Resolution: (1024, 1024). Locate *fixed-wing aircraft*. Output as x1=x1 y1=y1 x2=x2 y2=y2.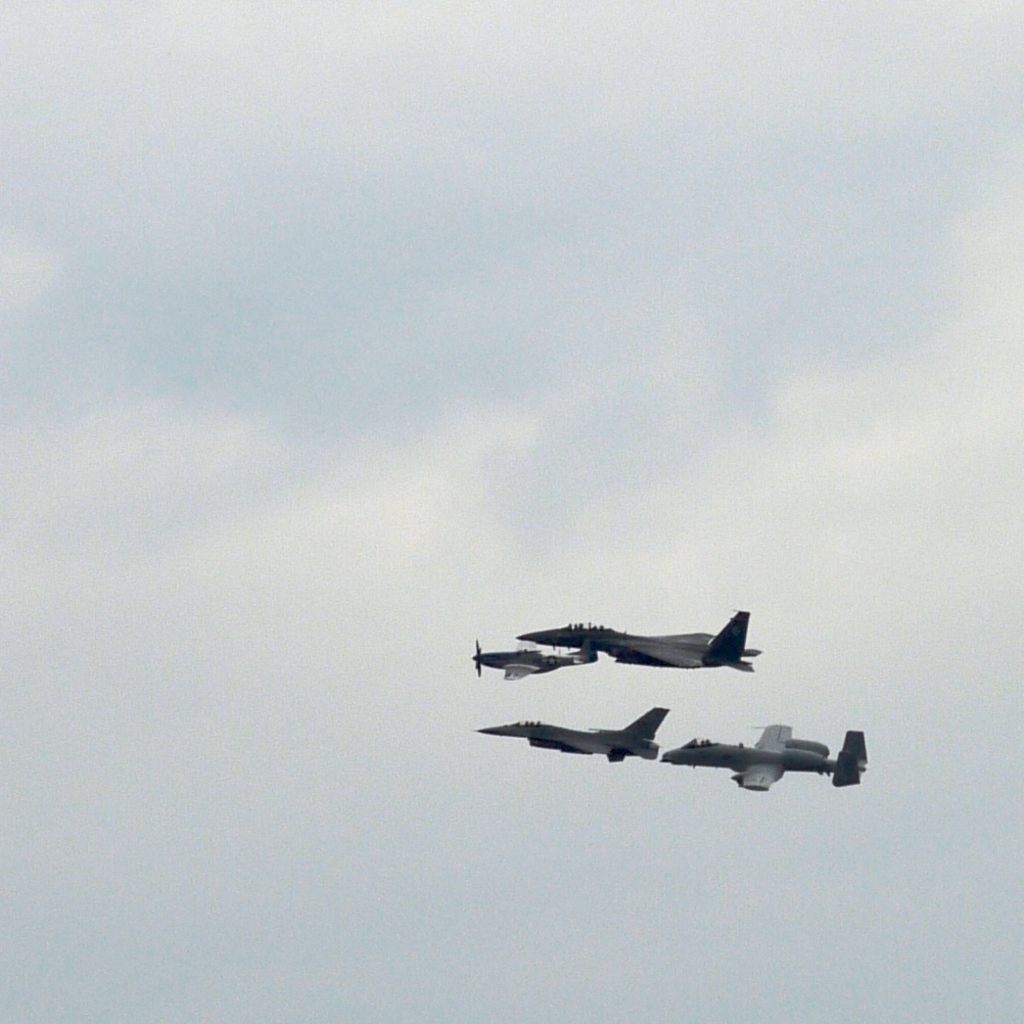
x1=470 y1=704 x2=667 y2=756.
